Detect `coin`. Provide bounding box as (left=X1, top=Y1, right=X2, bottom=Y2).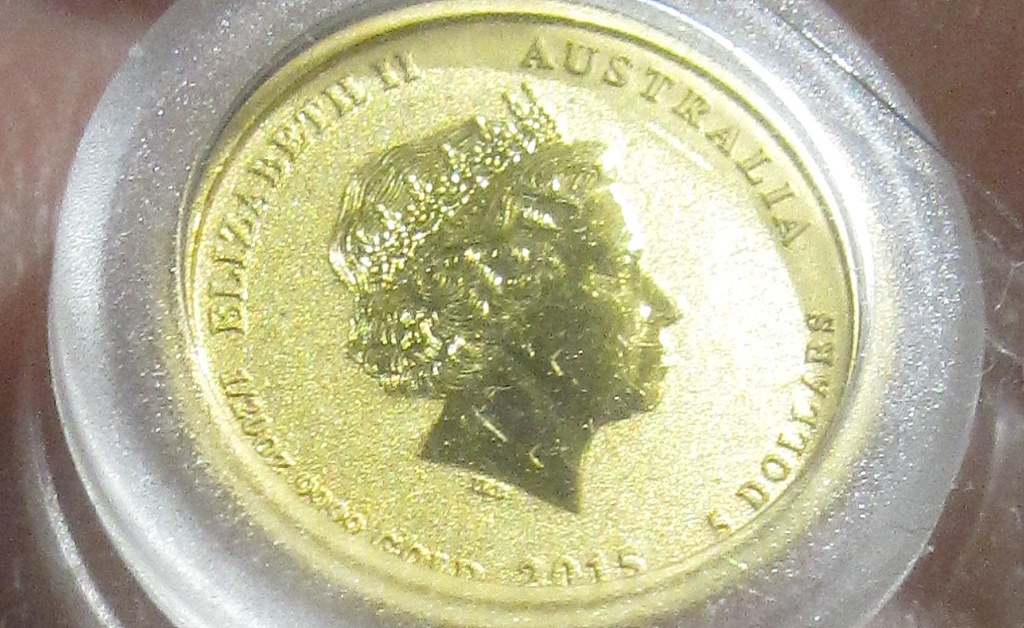
(left=160, top=0, right=896, bottom=627).
